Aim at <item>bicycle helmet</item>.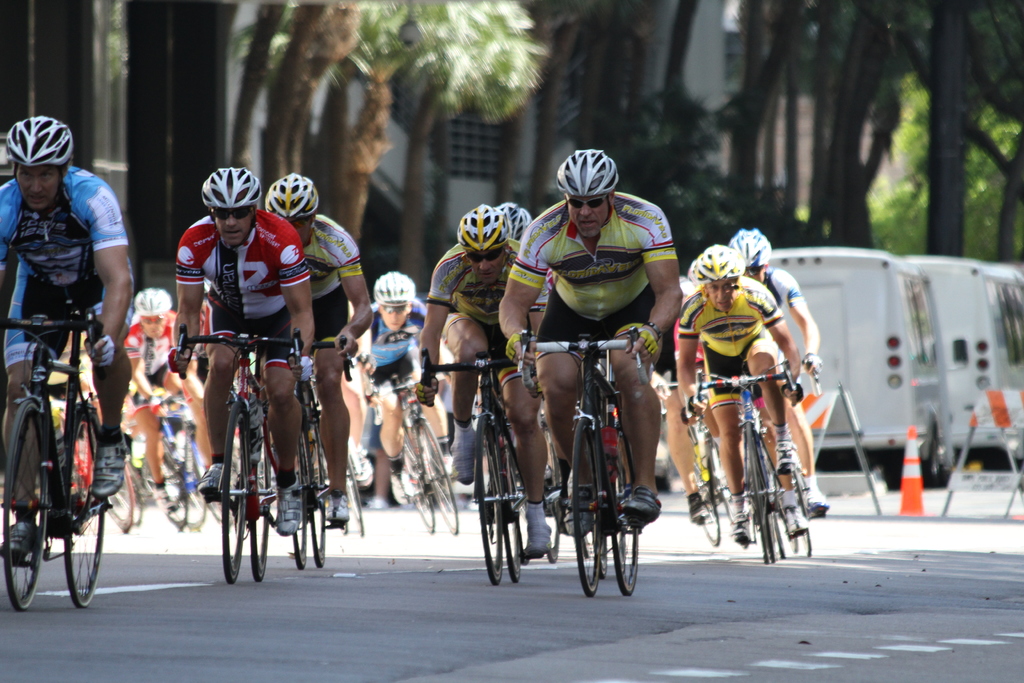
Aimed at rect(259, 170, 320, 228).
